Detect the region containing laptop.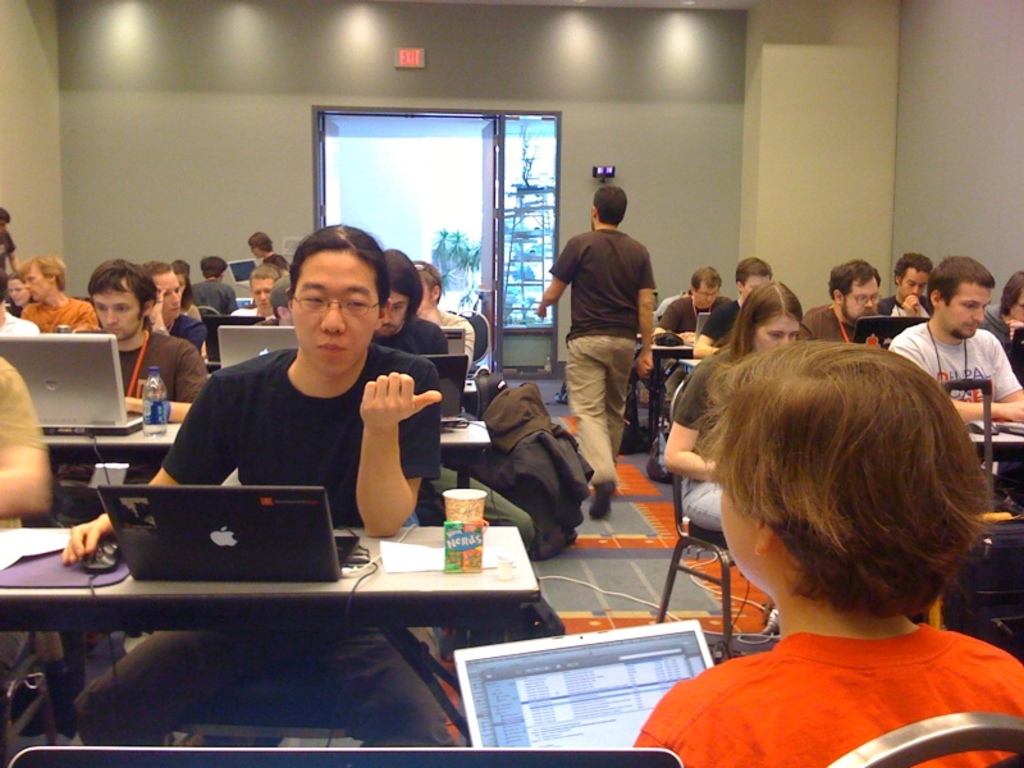
x1=55 y1=475 x2=369 y2=600.
